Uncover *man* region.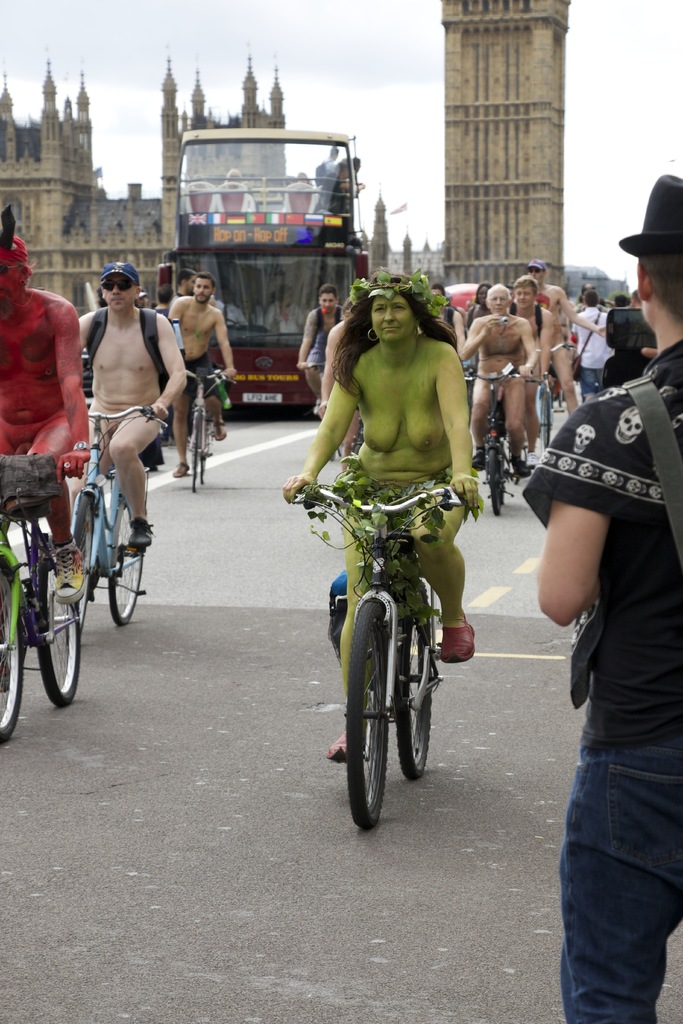
Uncovered: <box>522,279,682,1014</box>.
